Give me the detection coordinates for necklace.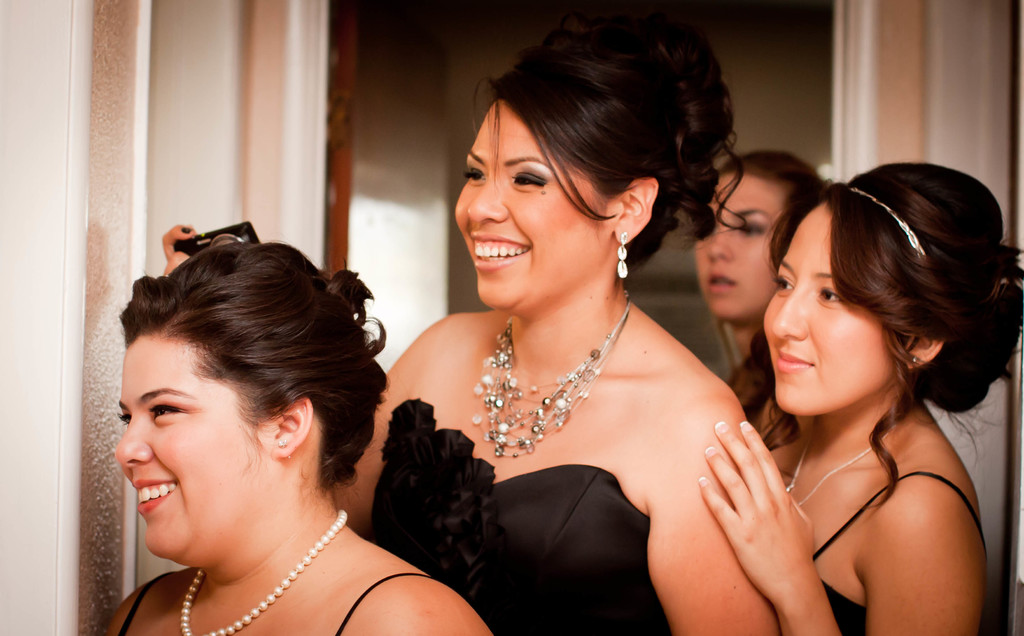
(178, 509, 344, 635).
